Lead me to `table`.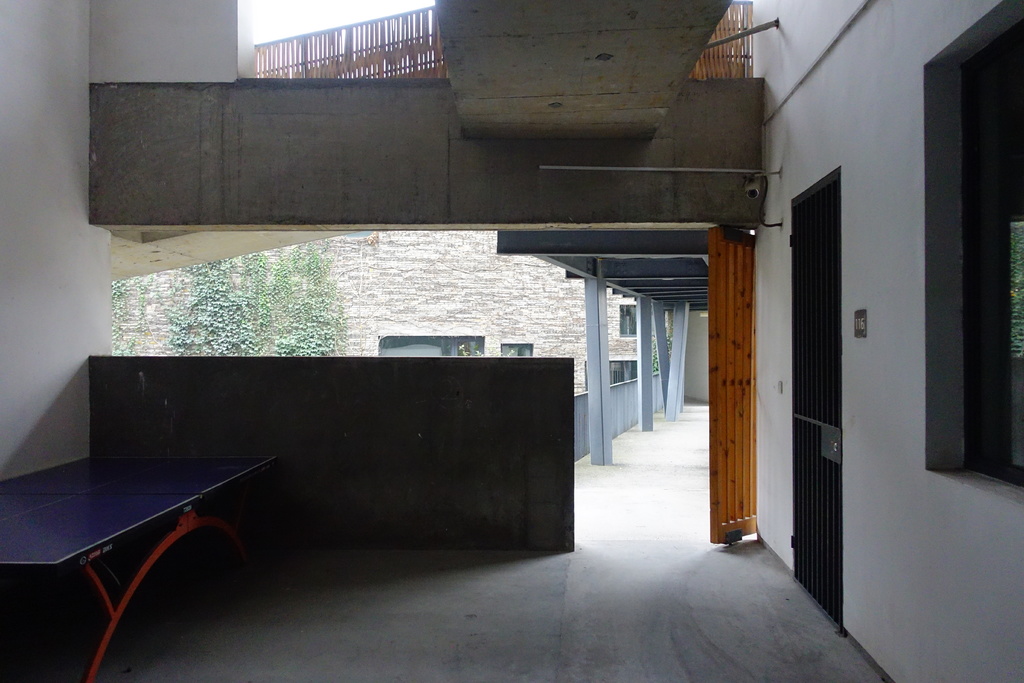
Lead to rect(0, 406, 298, 676).
